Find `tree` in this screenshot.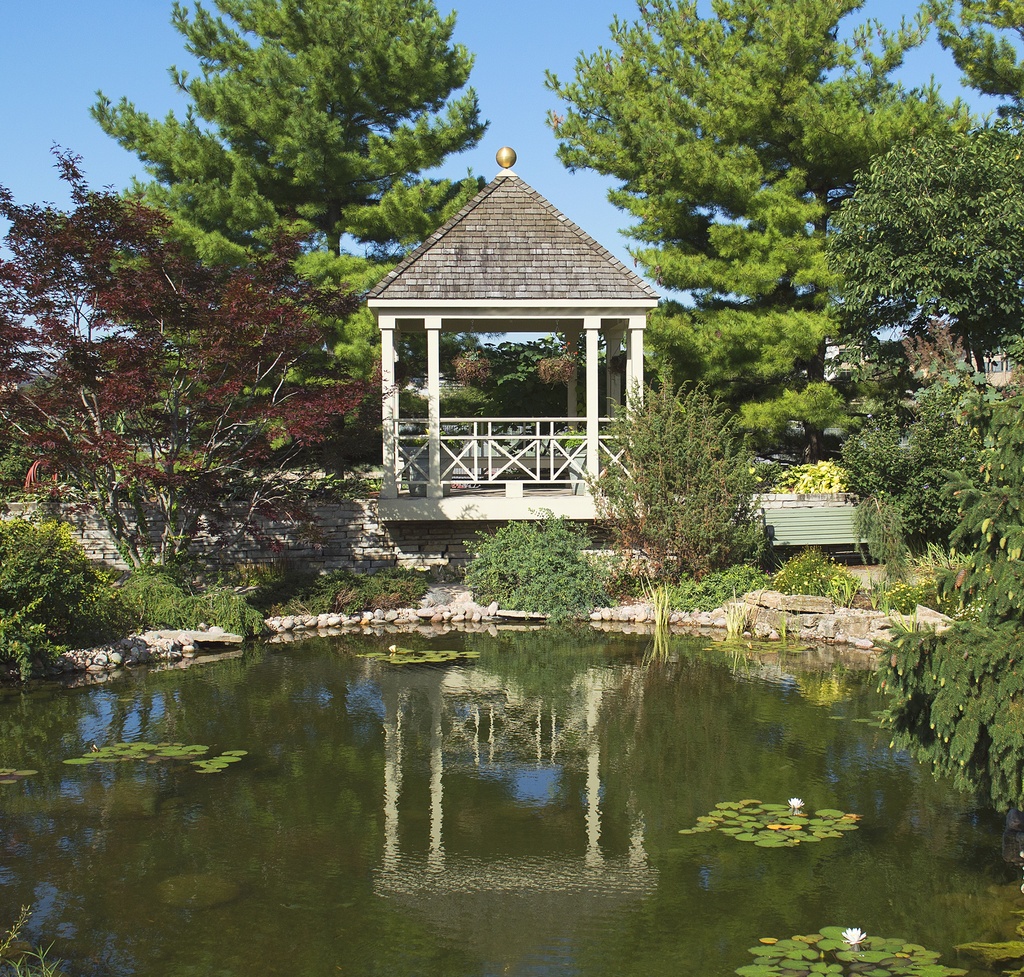
The bounding box for `tree` is 842:119:1016:394.
